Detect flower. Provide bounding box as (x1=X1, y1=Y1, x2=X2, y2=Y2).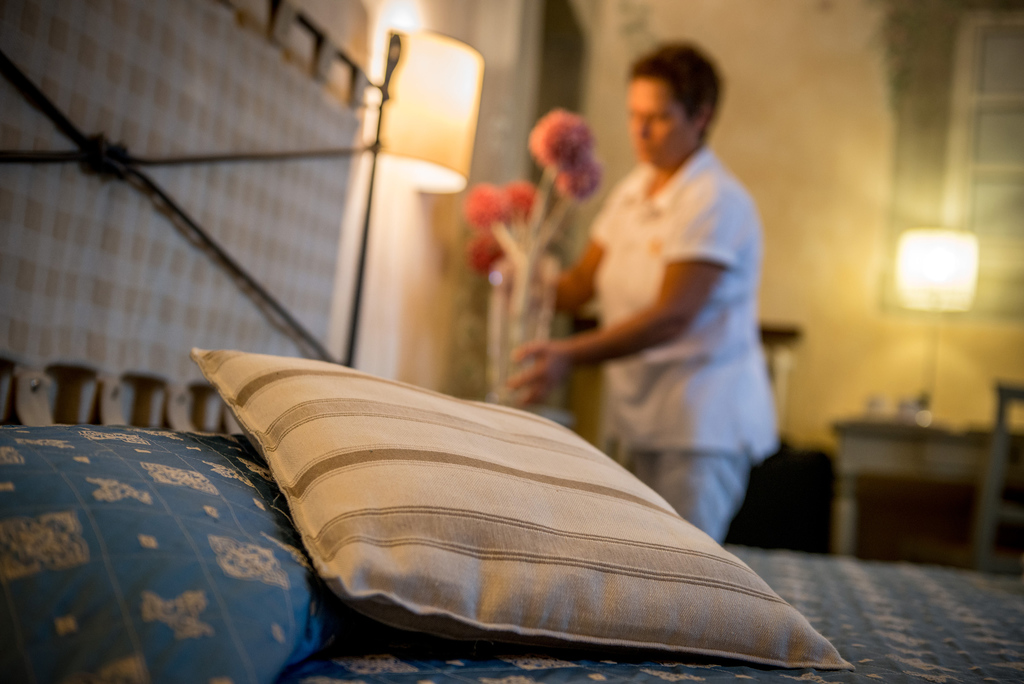
(x1=473, y1=179, x2=556, y2=278).
